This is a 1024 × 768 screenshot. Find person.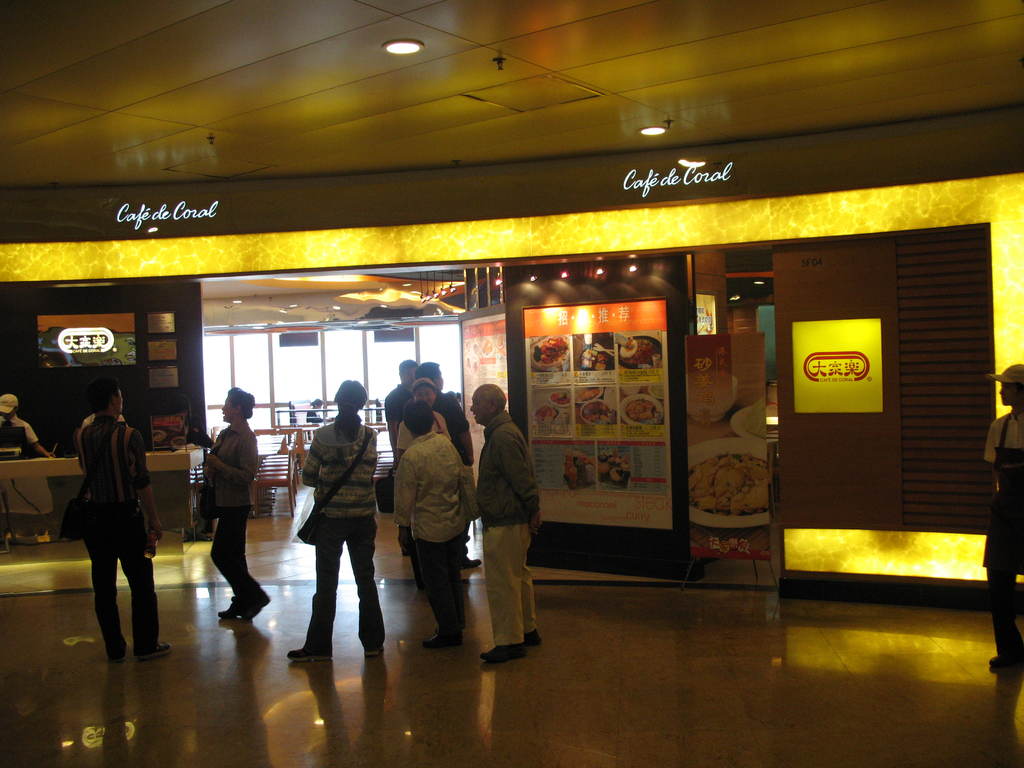
Bounding box: 79, 387, 169, 658.
